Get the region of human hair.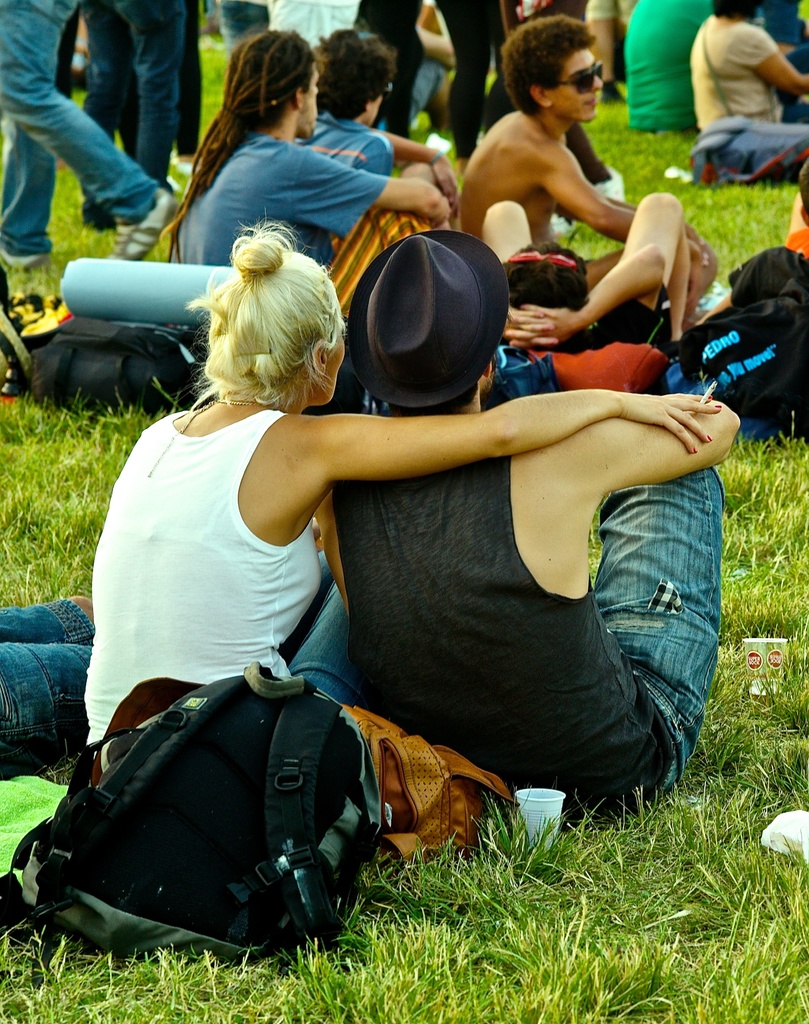
pyautogui.locateOnScreen(158, 29, 317, 260).
